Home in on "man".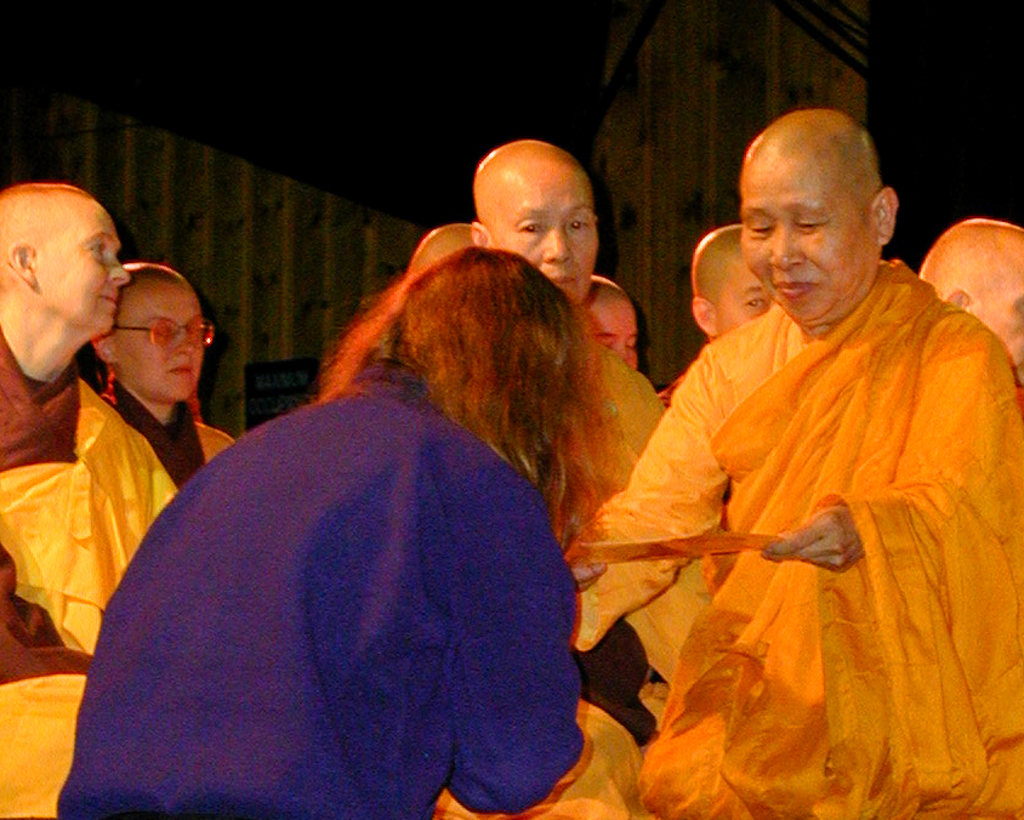
Homed in at [656,220,793,399].
